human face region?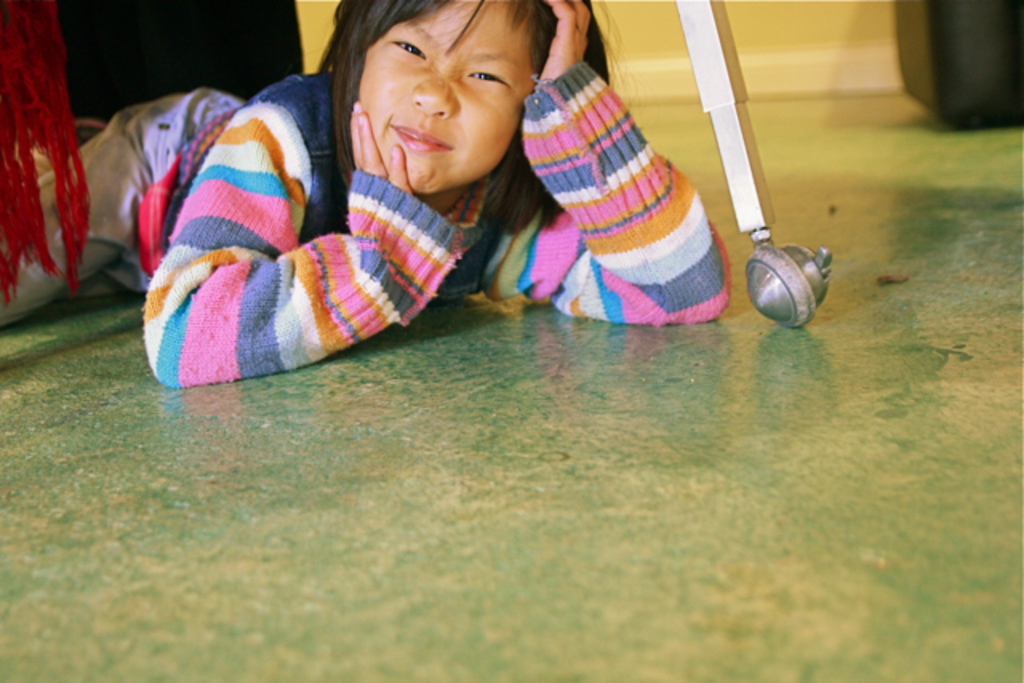
Rect(358, 0, 539, 195)
